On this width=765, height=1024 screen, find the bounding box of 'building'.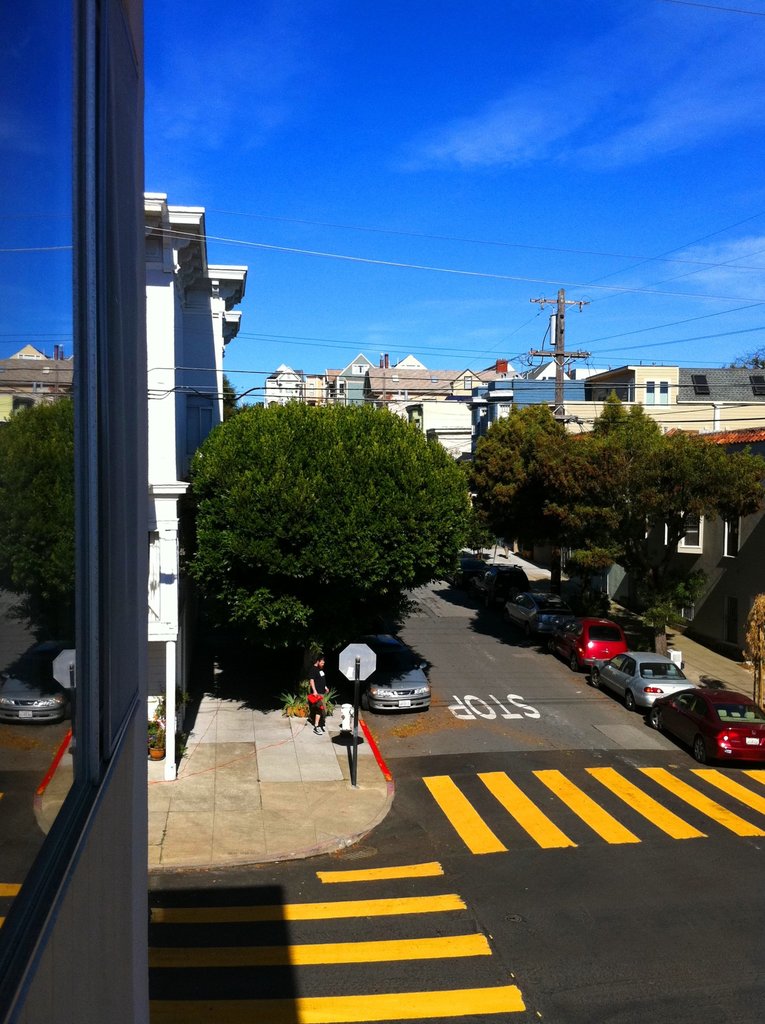
Bounding box: Rect(145, 193, 246, 774).
